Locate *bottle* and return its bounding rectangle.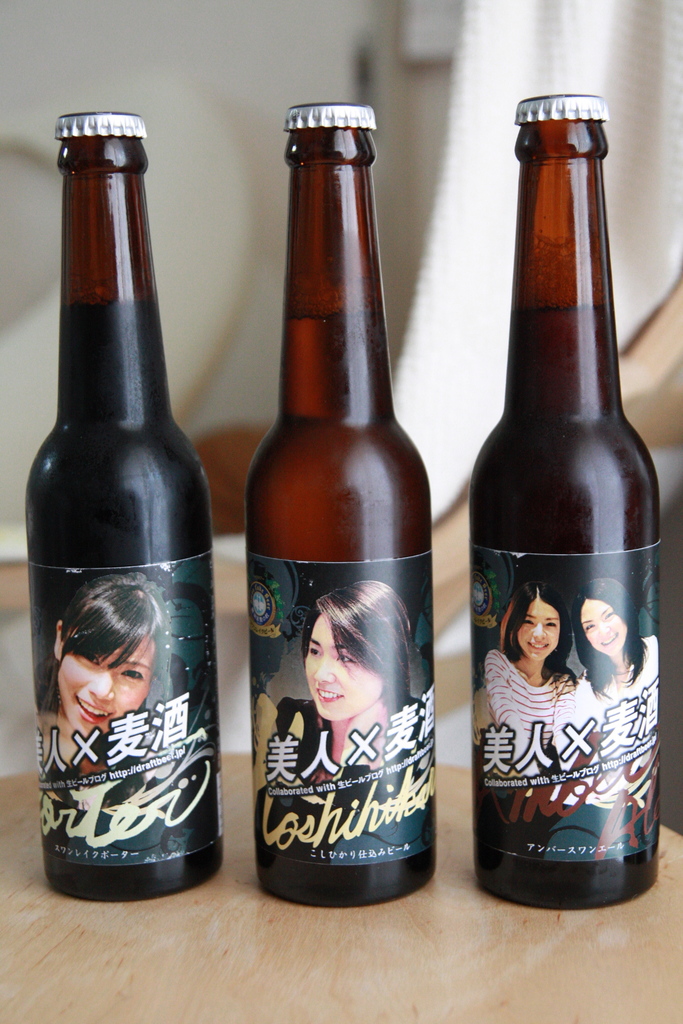
[left=21, top=111, right=227, bottom=902].
